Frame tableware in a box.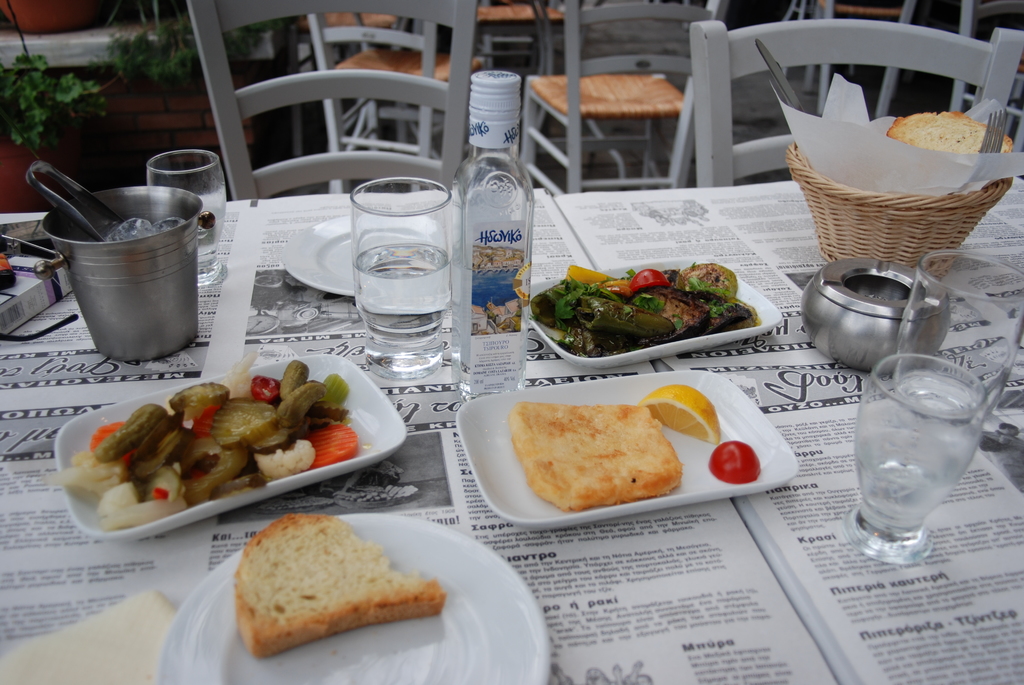
left=844, top=352, right=988, bottom=567.
